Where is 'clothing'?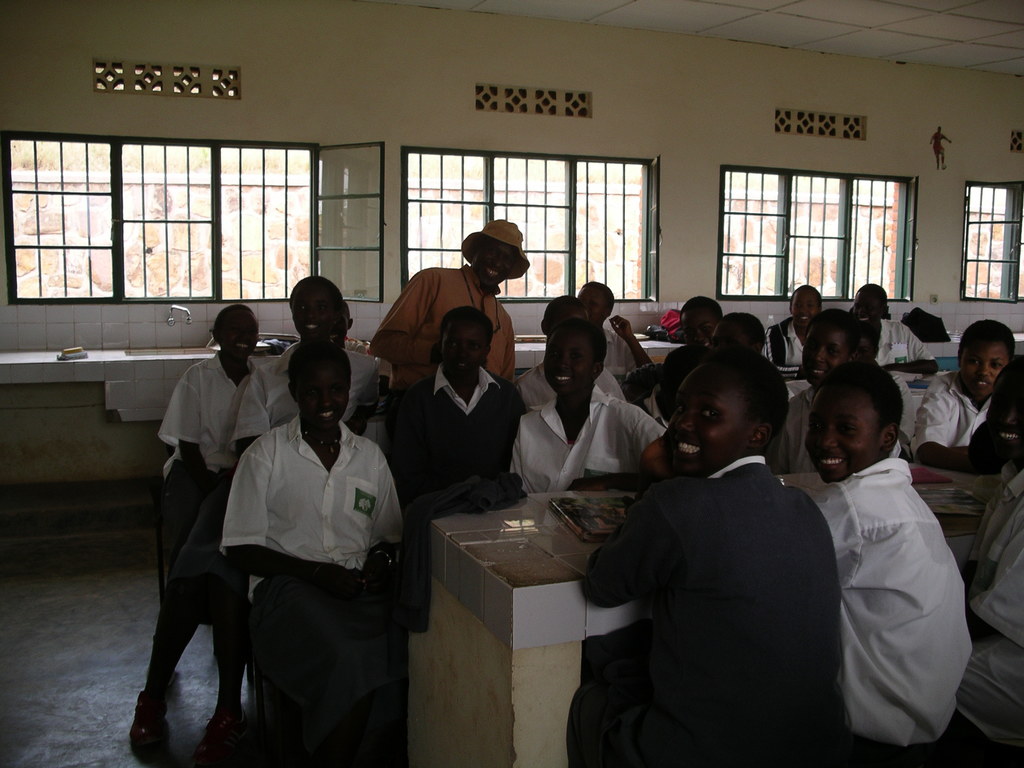
873:321:925:379.
